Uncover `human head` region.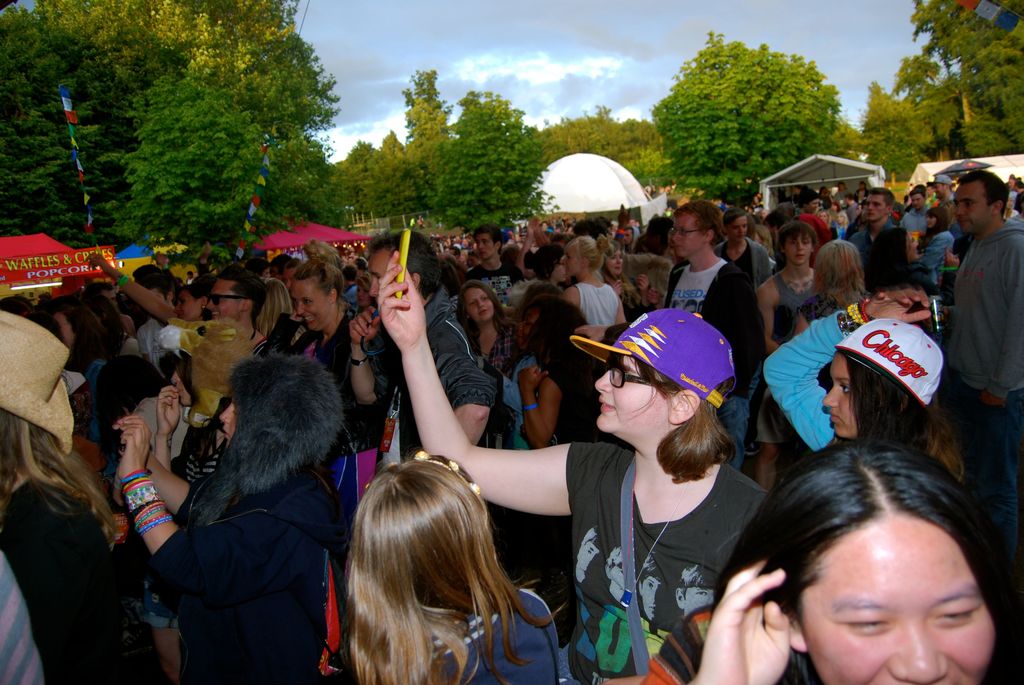
Uncovered: 866/186/896/222.
